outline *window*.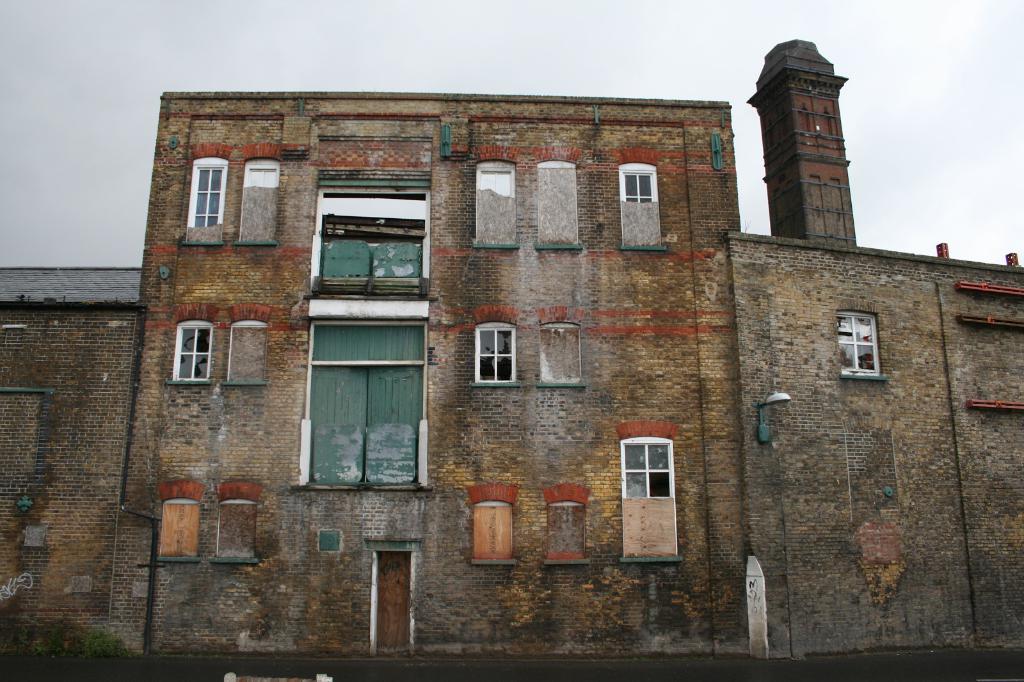
Outline: <region>539, 163, 579, 251</region>.
